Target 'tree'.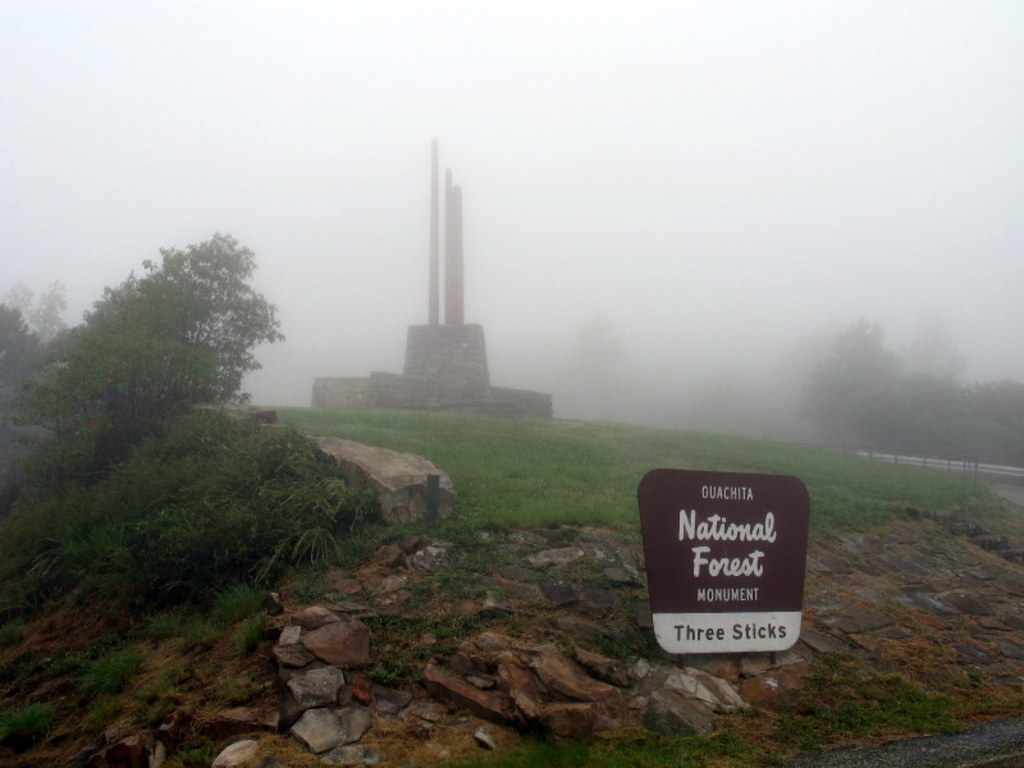
Target region: 0,283,28,319.
